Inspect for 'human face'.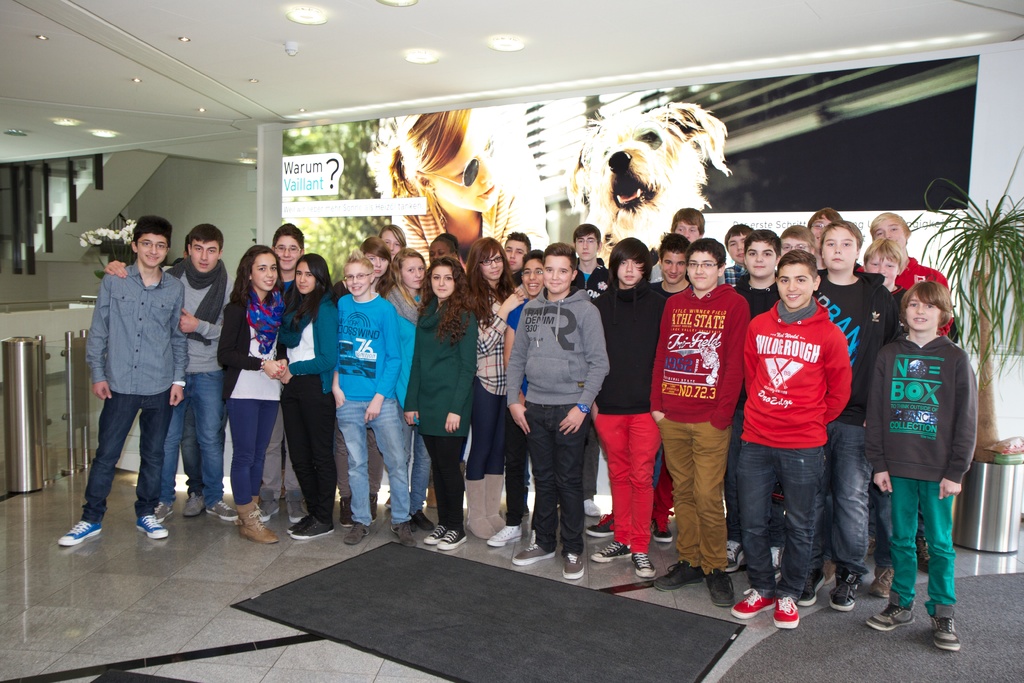
Inspection: 348/265/372/292.
